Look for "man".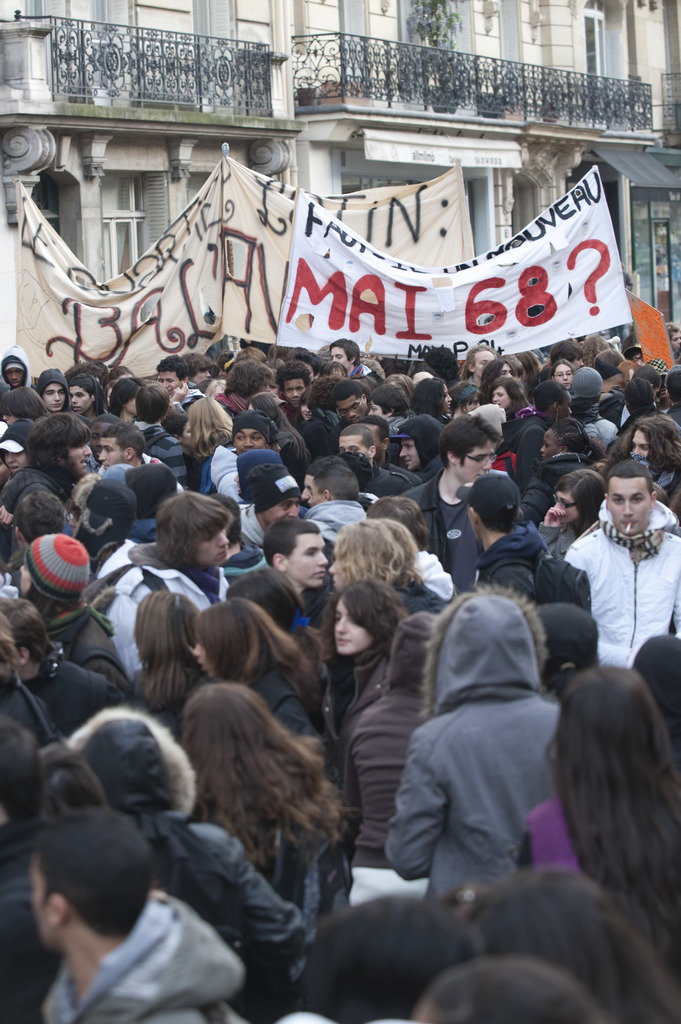
Found: detection(237, 461, 301, 554).
